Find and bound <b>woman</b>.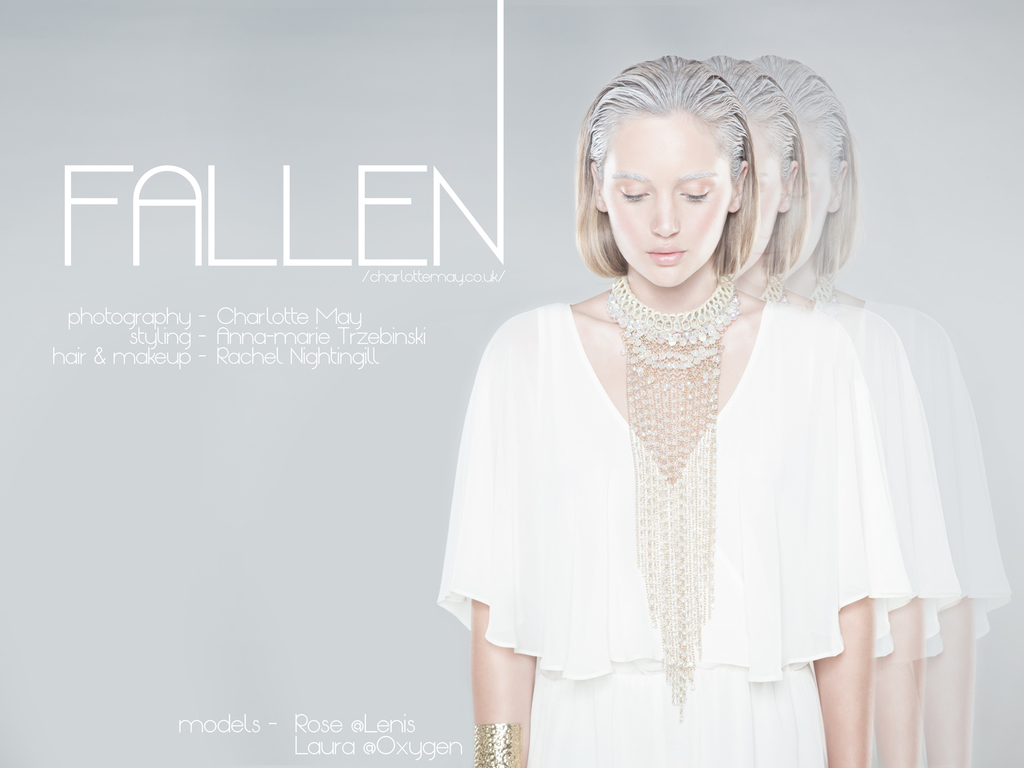
Bound: box=[429, 43, 872, 767].
